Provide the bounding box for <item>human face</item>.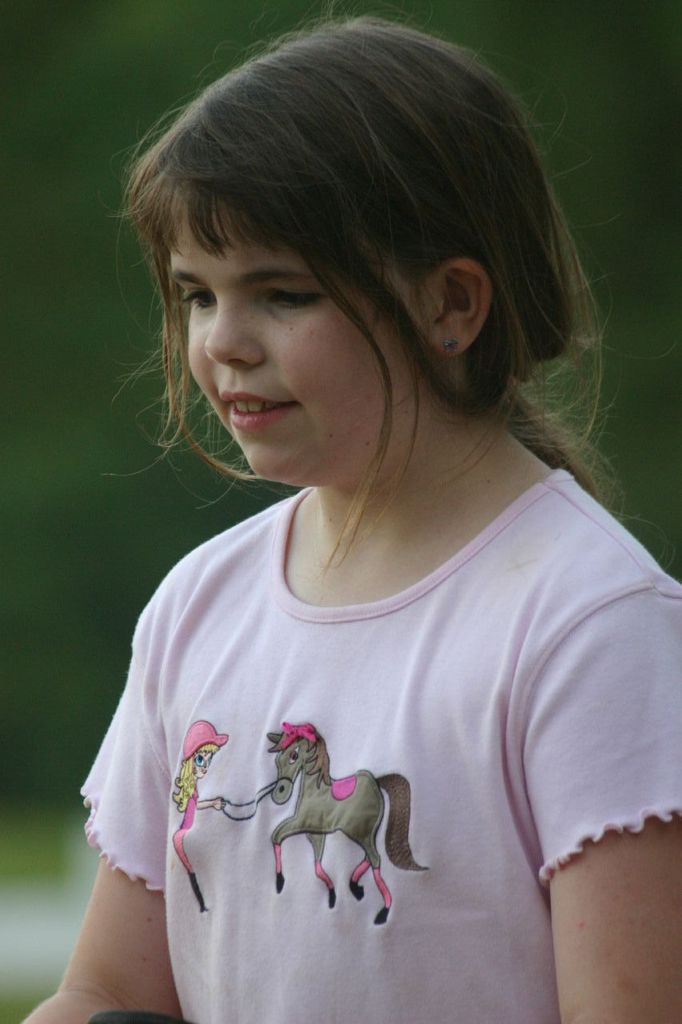
<region>169, 179, 424, 474</region>.
